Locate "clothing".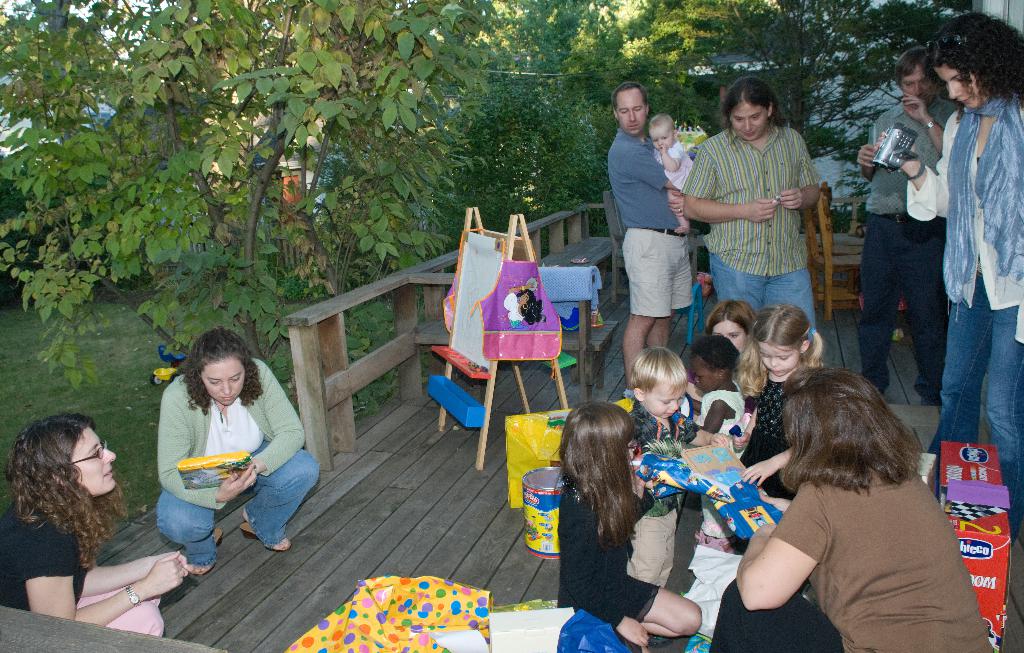
Bounding box: pyautogui.locateOnScreen(647, 140, 702, 199).
